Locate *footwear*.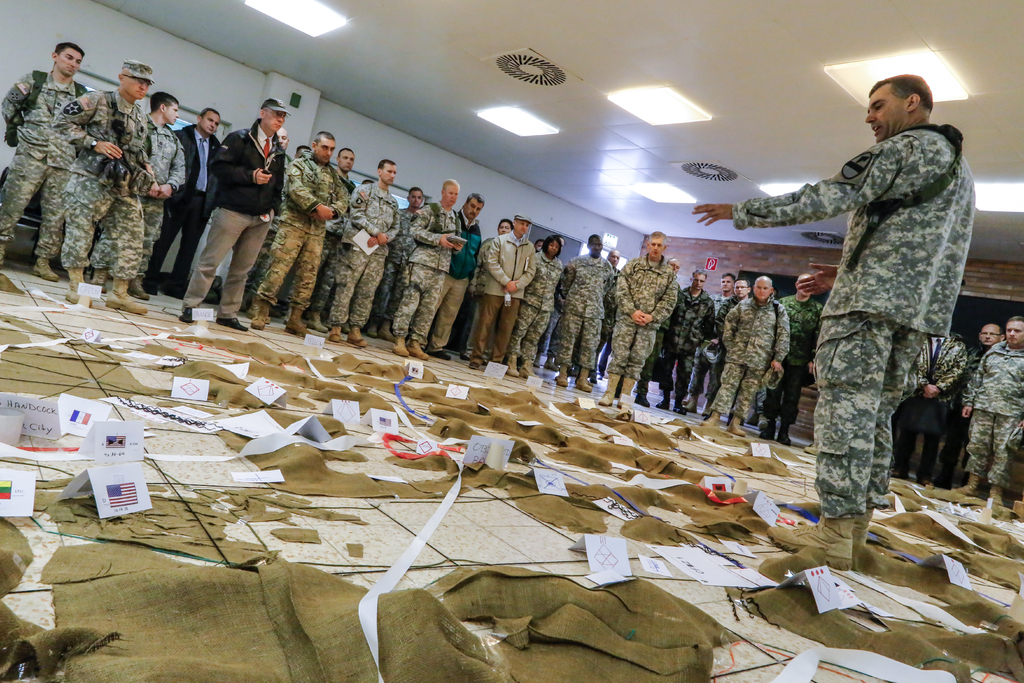
Bounding box: rect(250, 302, 273, 331).
